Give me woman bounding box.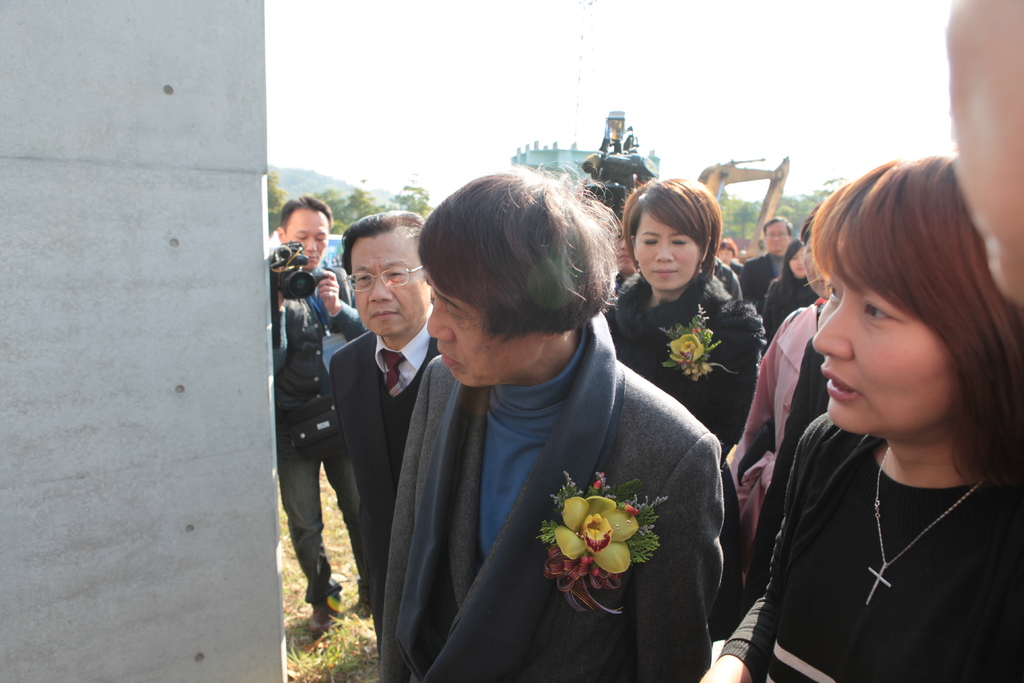
pyautogui.locateOnScreen(757, 236, 817, 328).
